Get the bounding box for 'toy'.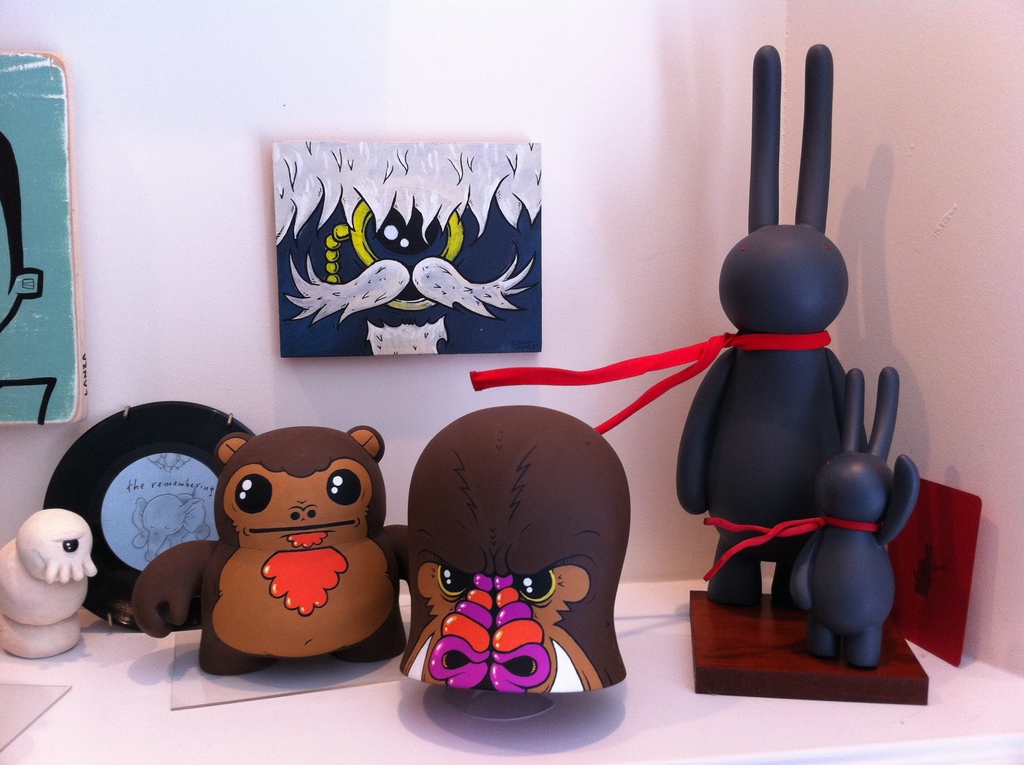
{"x1": 465, "y1": 41, "x2": 849, "y2": 624}.
